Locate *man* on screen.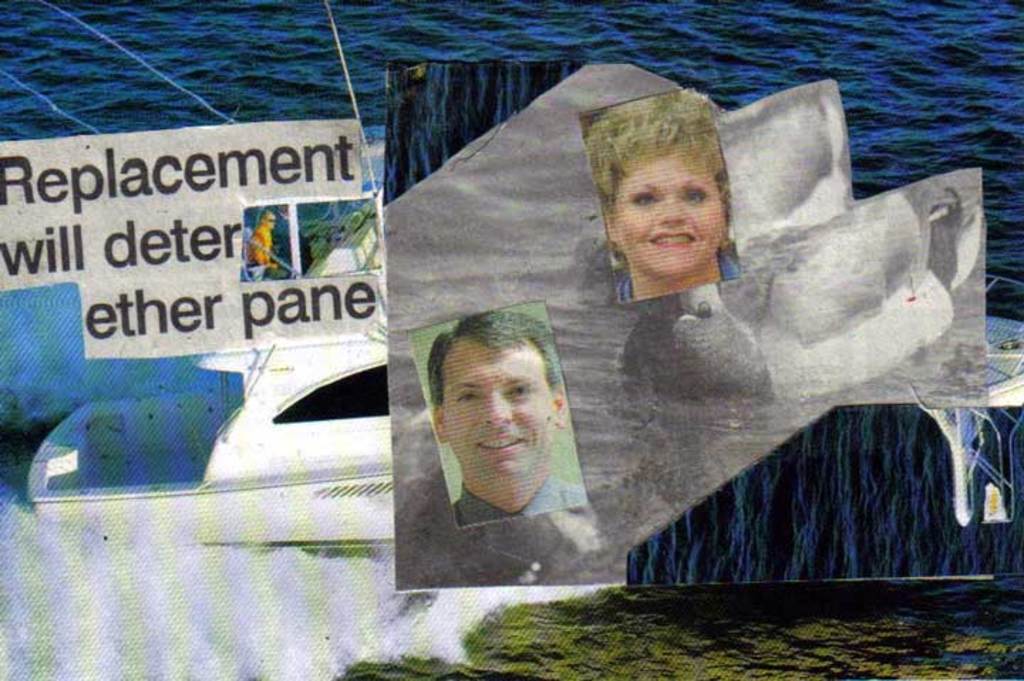
On screen at [x1=412, y1=328, x2=602, y2=549].
